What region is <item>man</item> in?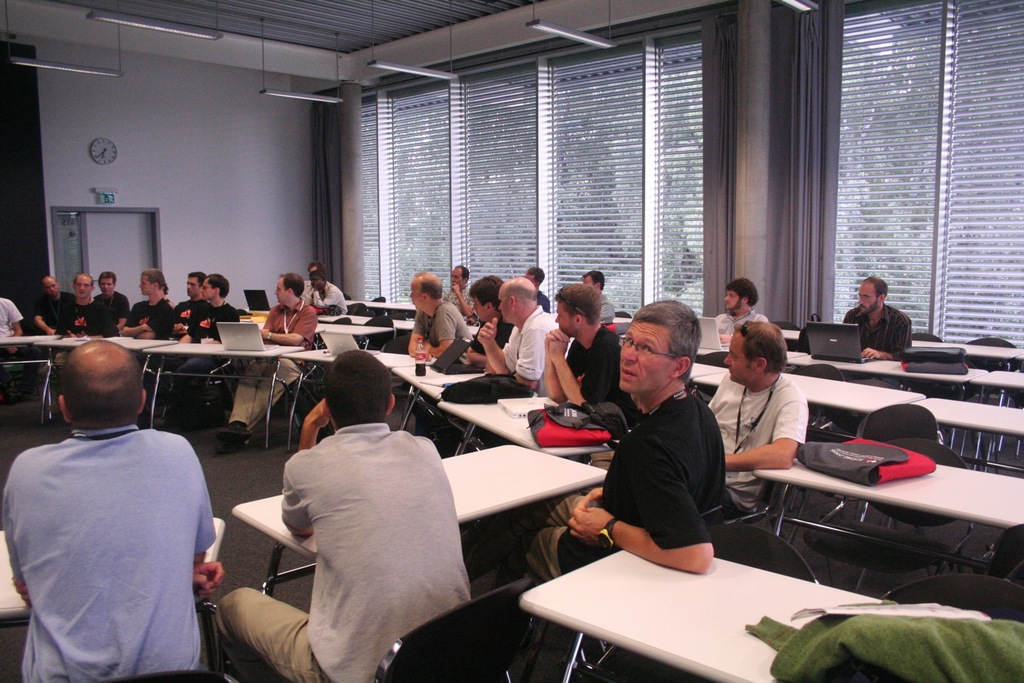
pyautogui.locateOnScreen(842, 274, 914, 358).
